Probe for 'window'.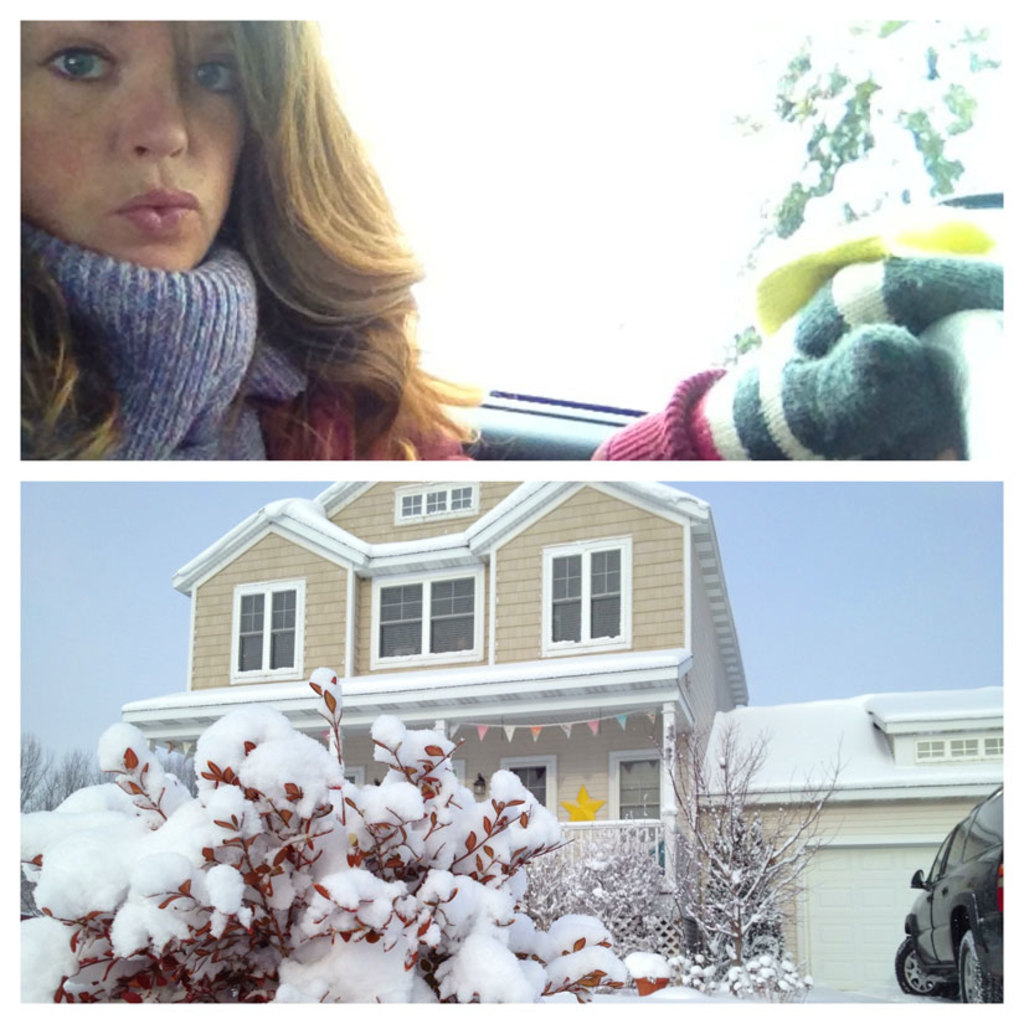
Probe result: crop(365, 567, 483, 665).
